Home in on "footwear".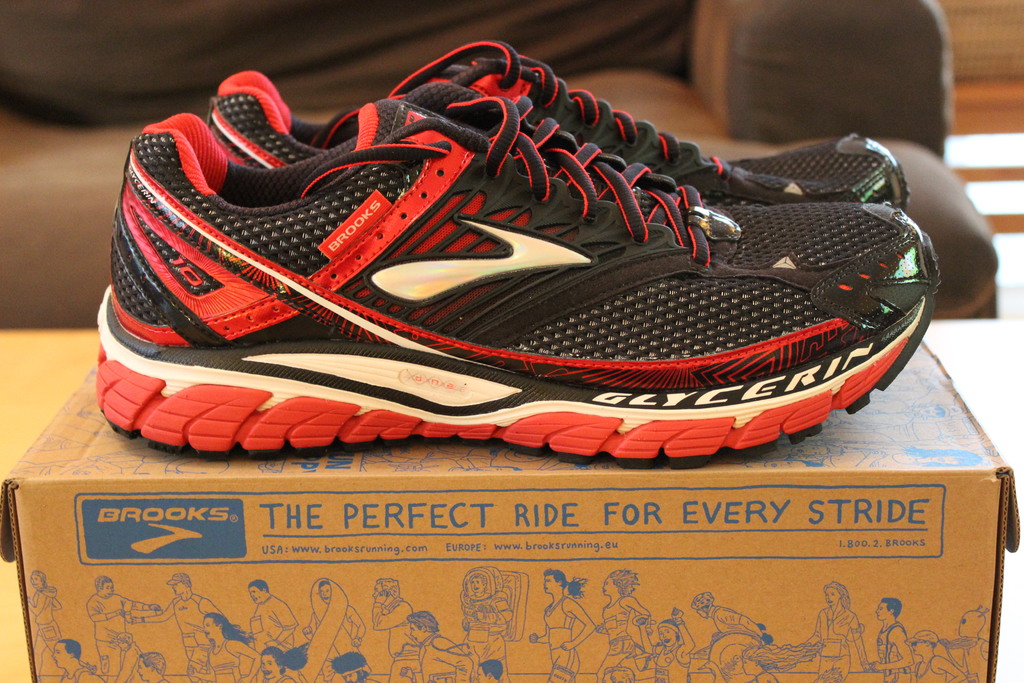
Homed in at [left=216, top=29, right=920, bottom=214].
